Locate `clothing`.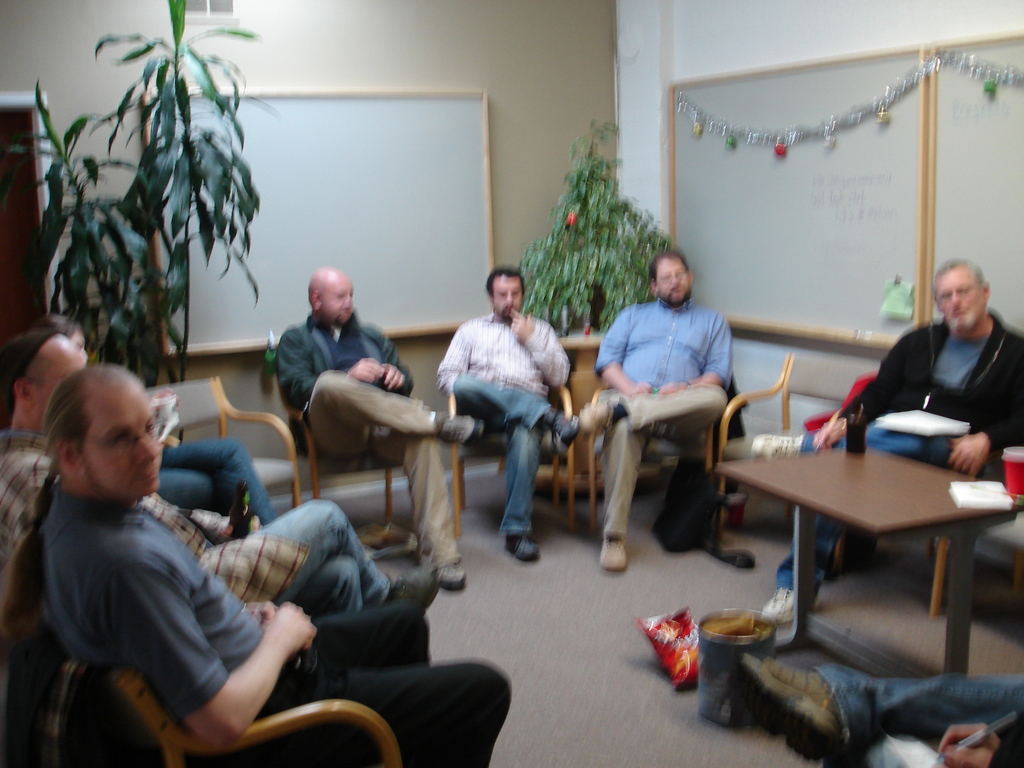
Bounding box: 0, 428, 394, 618.
